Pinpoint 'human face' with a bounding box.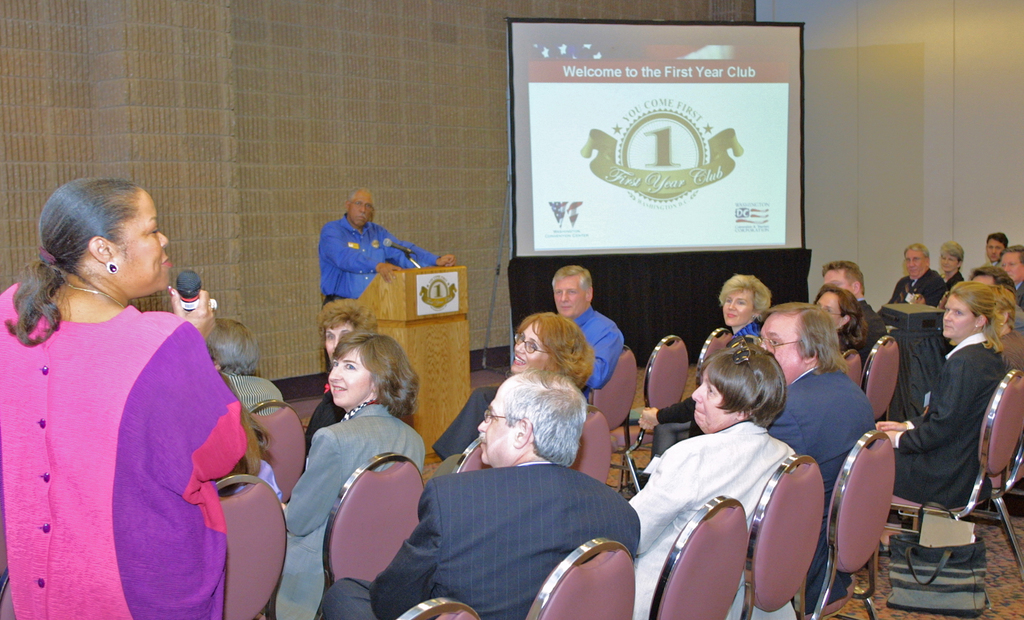
[550,276,588,318].
